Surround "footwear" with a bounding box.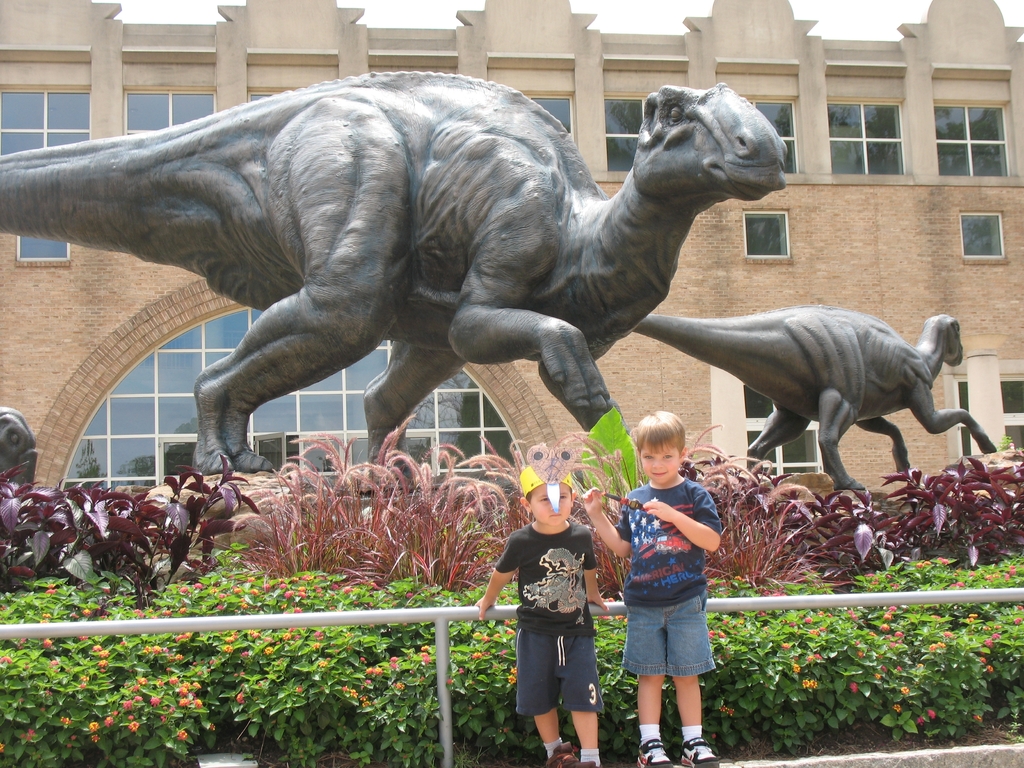
<region>678, 733, 728, 767</region>.
